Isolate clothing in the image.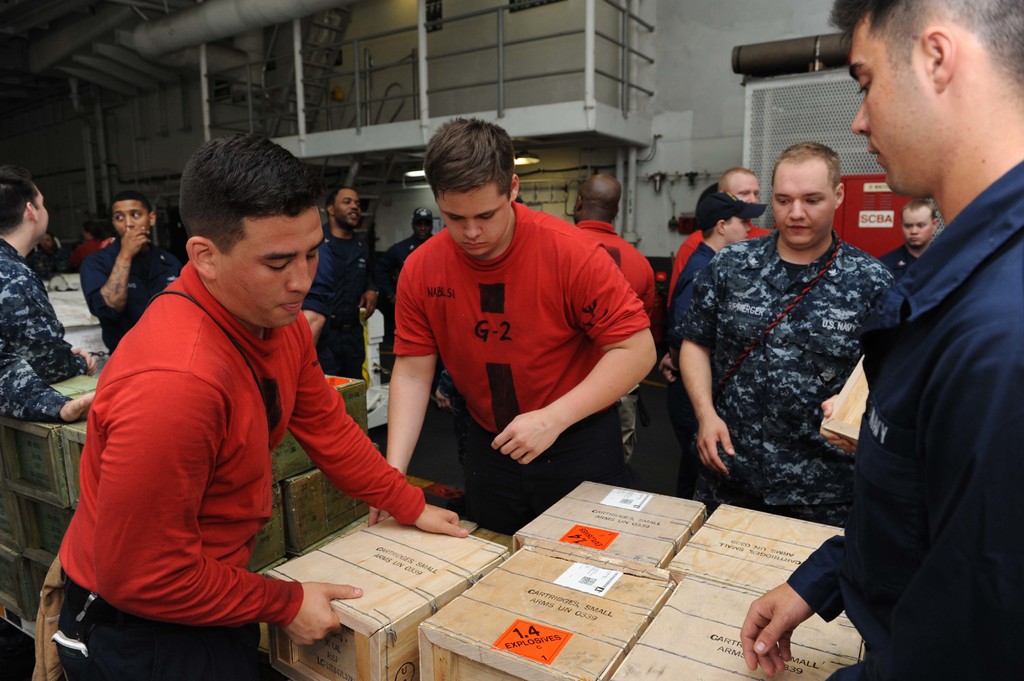
Isolated region: locate(877, 241, 915, 276).
